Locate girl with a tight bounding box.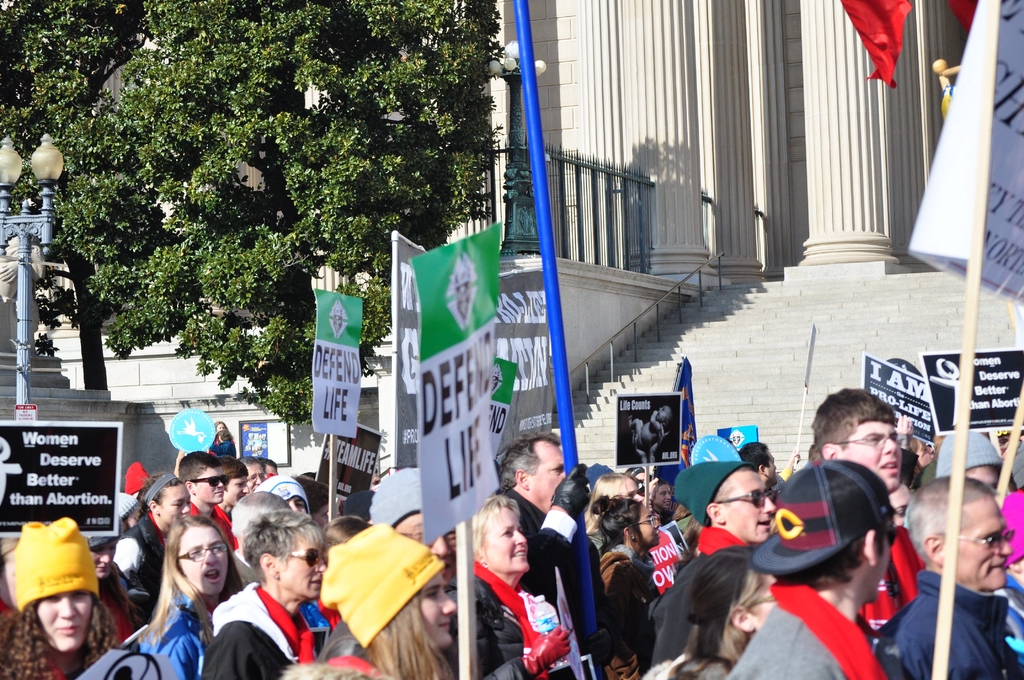
<box>138,516,246,679</box>.
